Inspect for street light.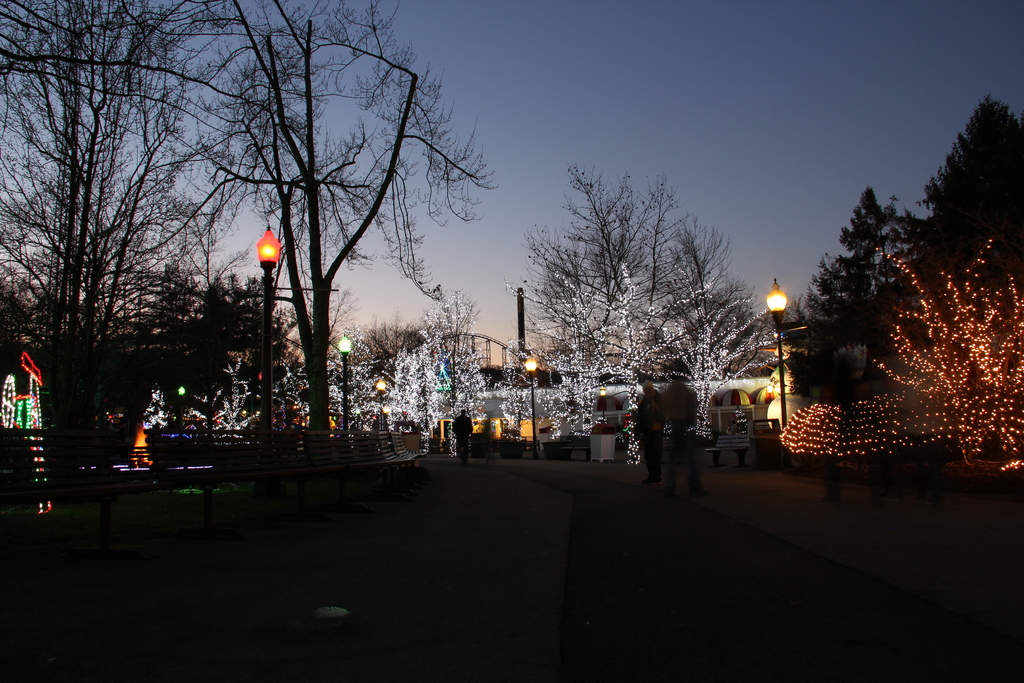
Inspection: pyautogui.locateOnScreen(517, 352, 545, 460).
